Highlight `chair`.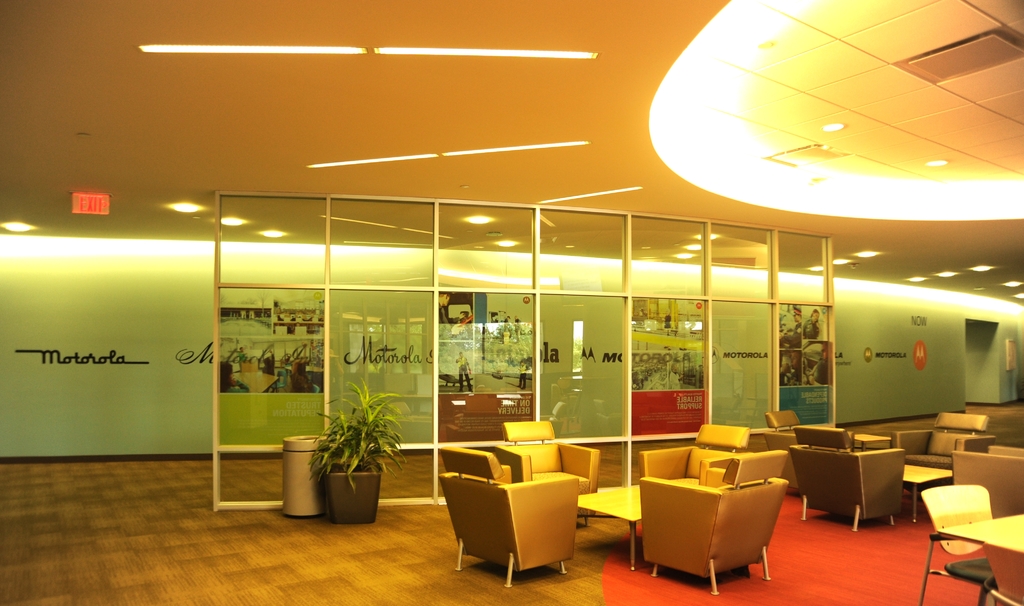
Highlighted region: (893,411,997,470).
